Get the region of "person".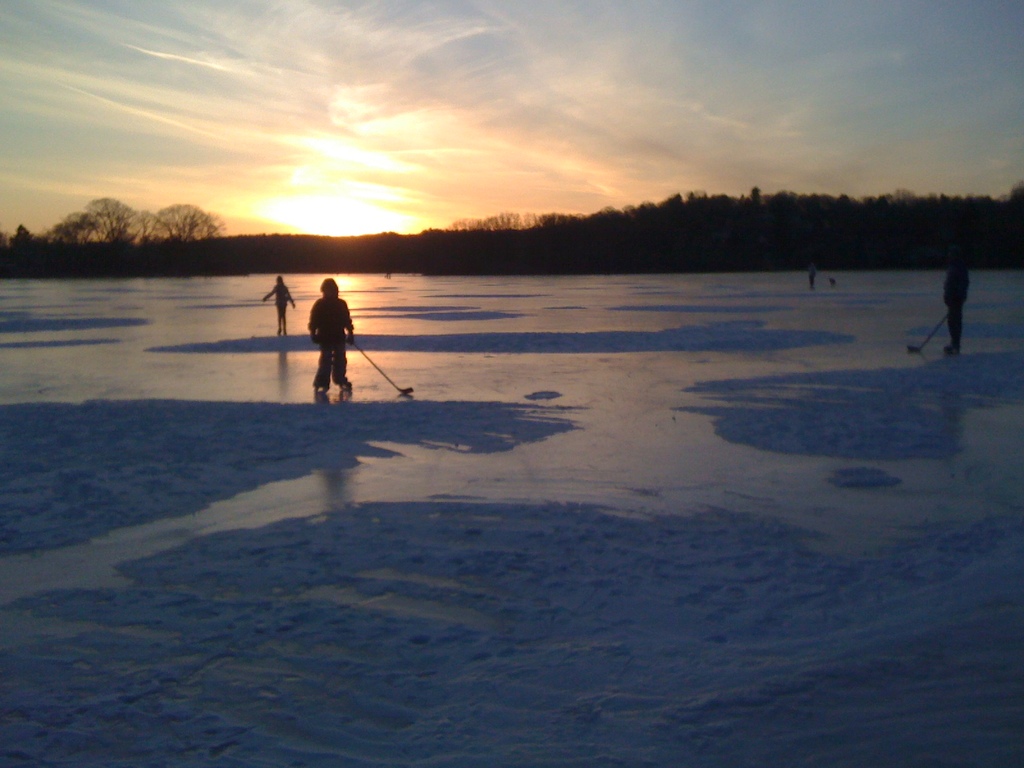
(left=945, top=243, right=973, bottom=359).
